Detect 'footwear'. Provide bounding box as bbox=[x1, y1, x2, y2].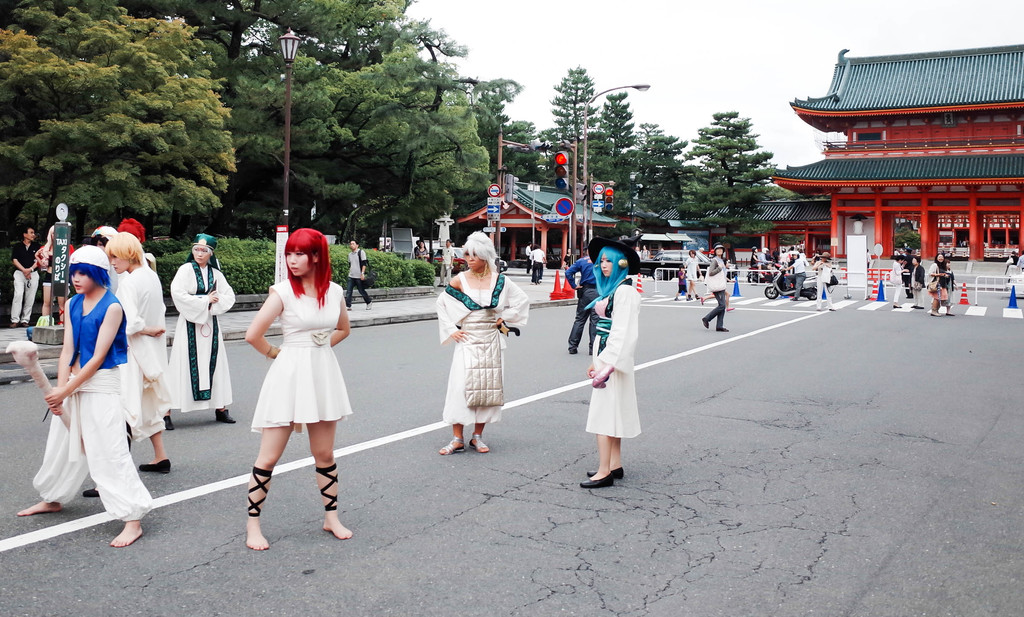
bbox=[17, 320, 28, 329].
